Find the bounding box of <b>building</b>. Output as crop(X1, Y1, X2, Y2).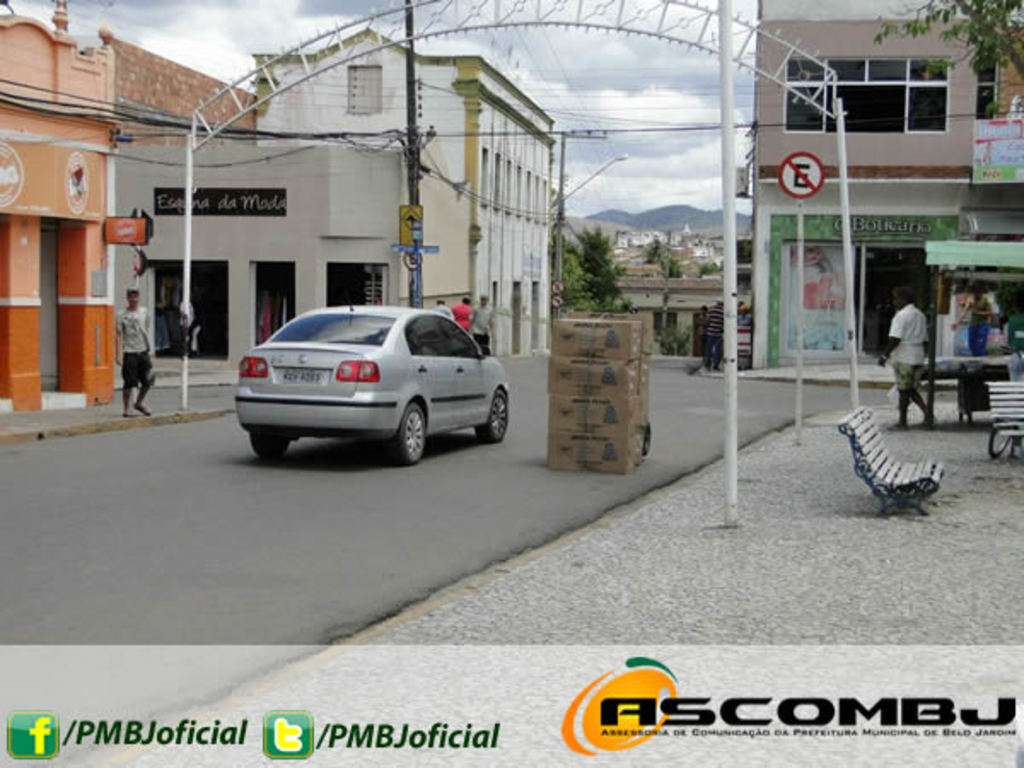
crop(753, 0, 1022, 365).
